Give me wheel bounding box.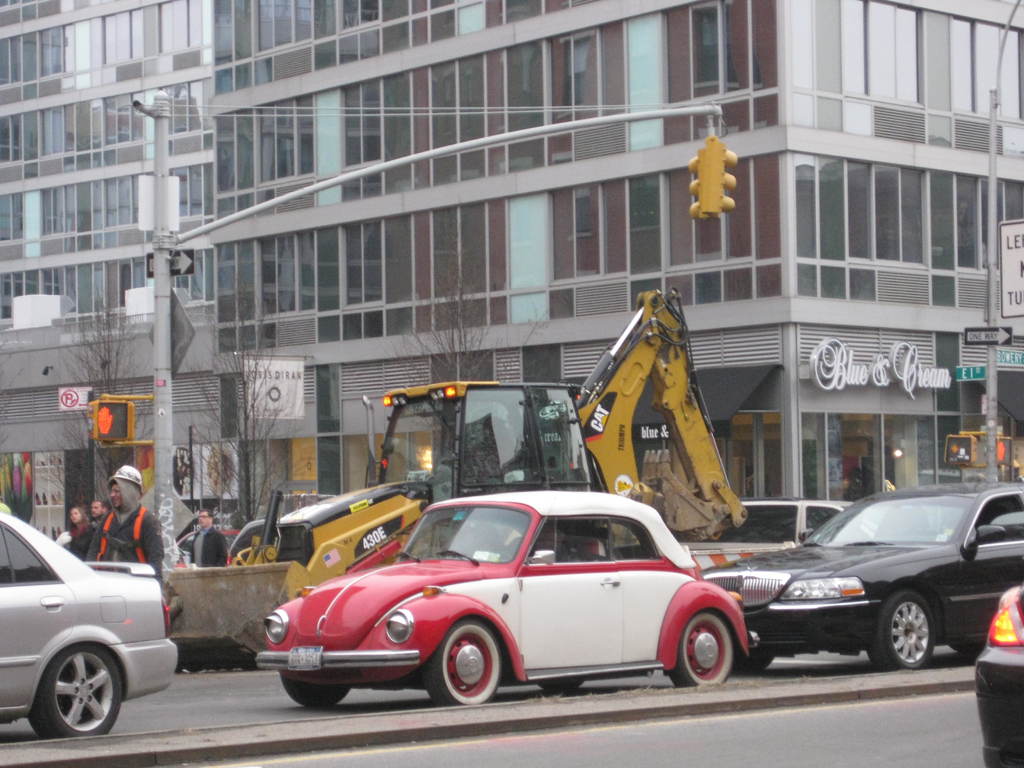
bbox(421, 614, 505, 705).
